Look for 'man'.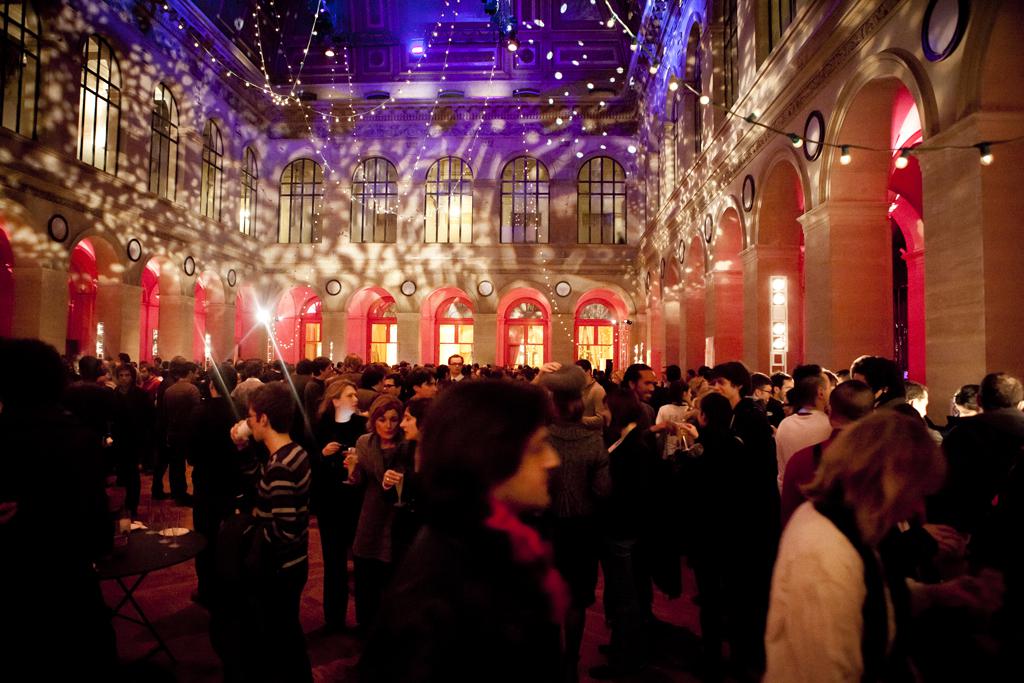
Found: <box>929,368,1023,528</box>.
